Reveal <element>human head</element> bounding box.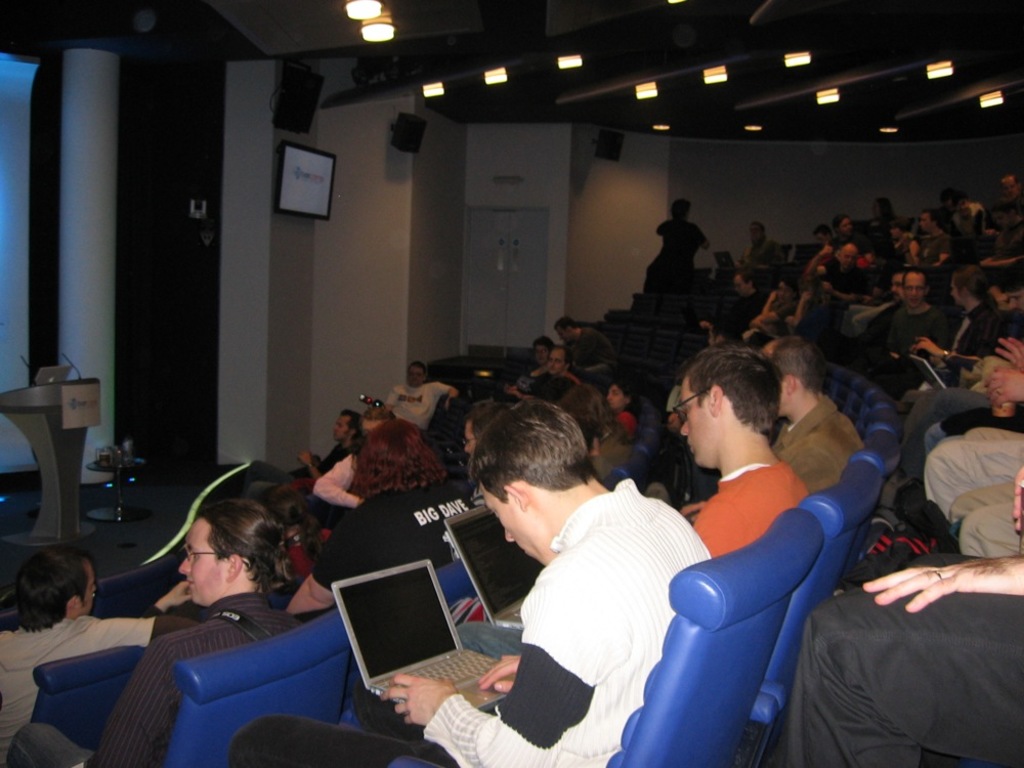
Revealed: crop(889, 273, 905, 302).
